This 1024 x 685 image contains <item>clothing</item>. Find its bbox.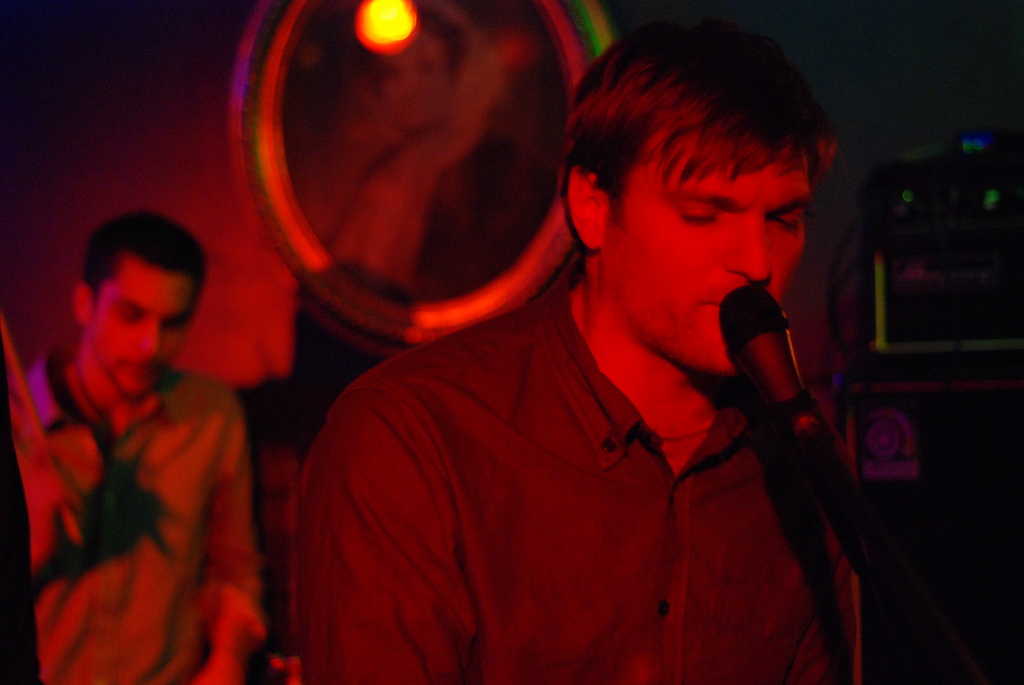
{"x1": 271, "y1": 272, "x2": 881, "y2": 663}.
